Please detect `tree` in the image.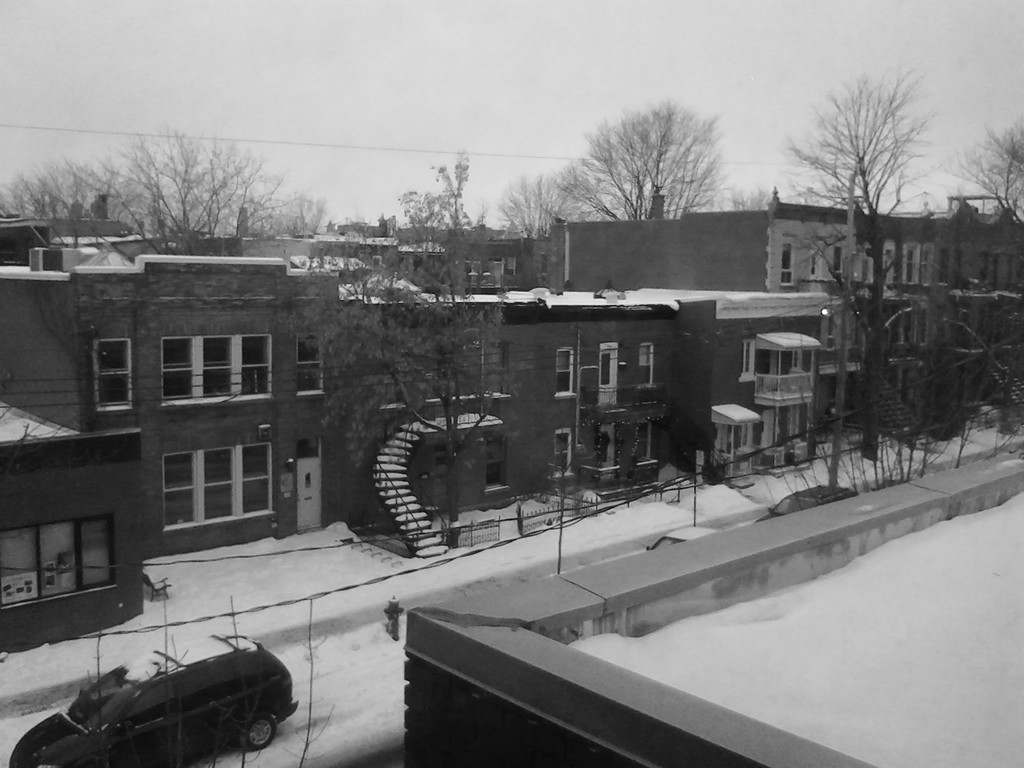
detection(568, 94, 740, 223).
